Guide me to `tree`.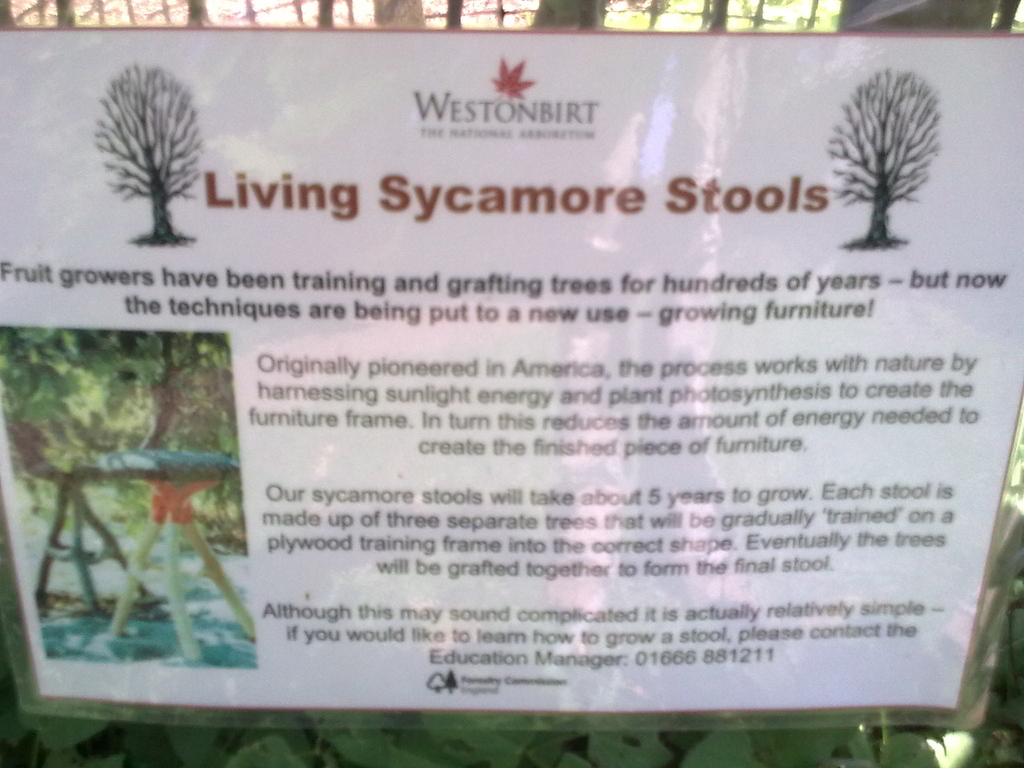
Guidance: bbox=(796, 60, 953, 259).
